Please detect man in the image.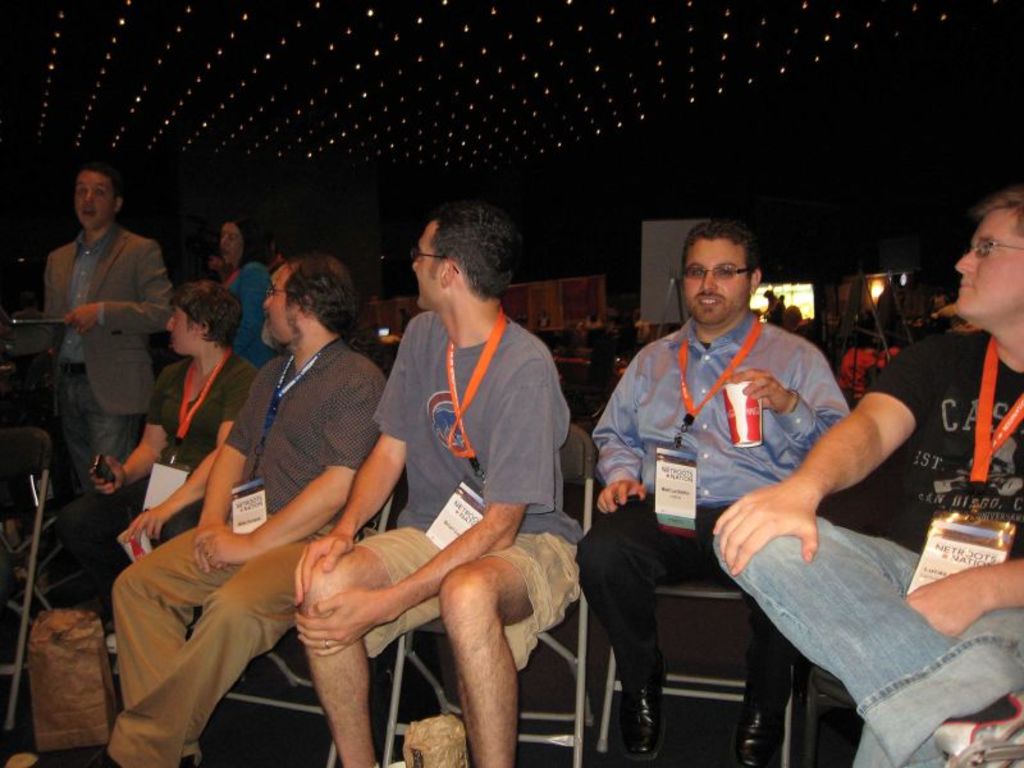
box(291, 206, 589, 767).
